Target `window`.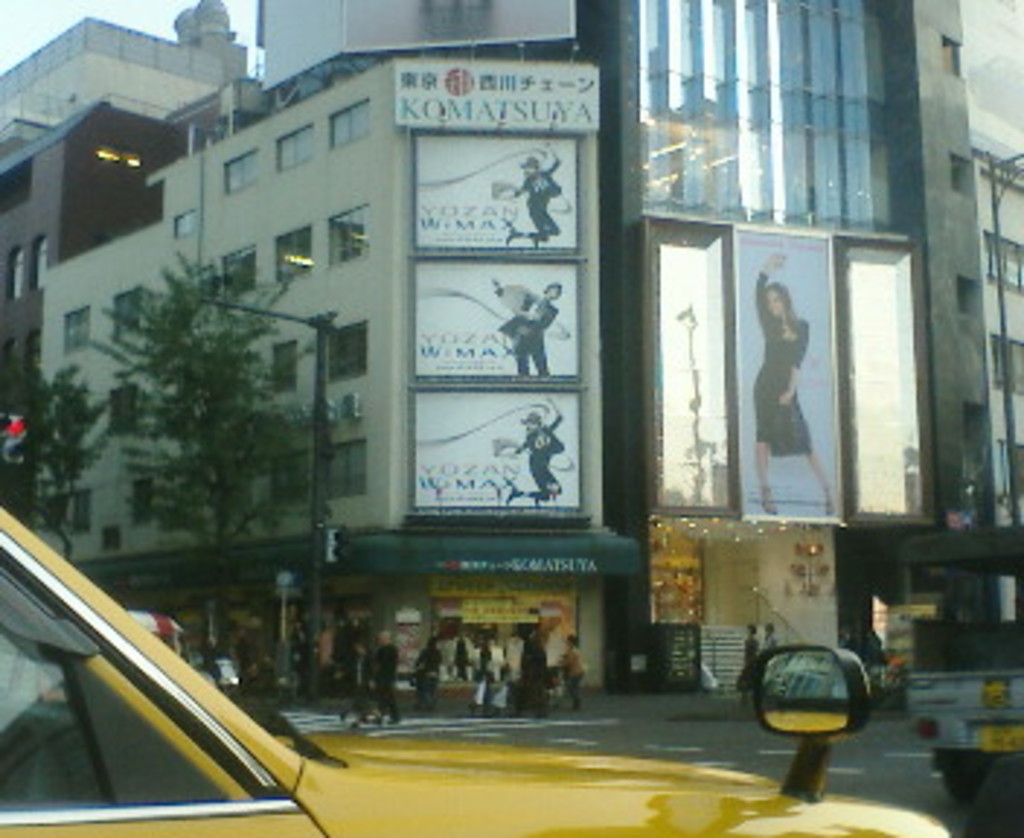
Target region: x1=998, y1=439, x2=1021, y2=500.
